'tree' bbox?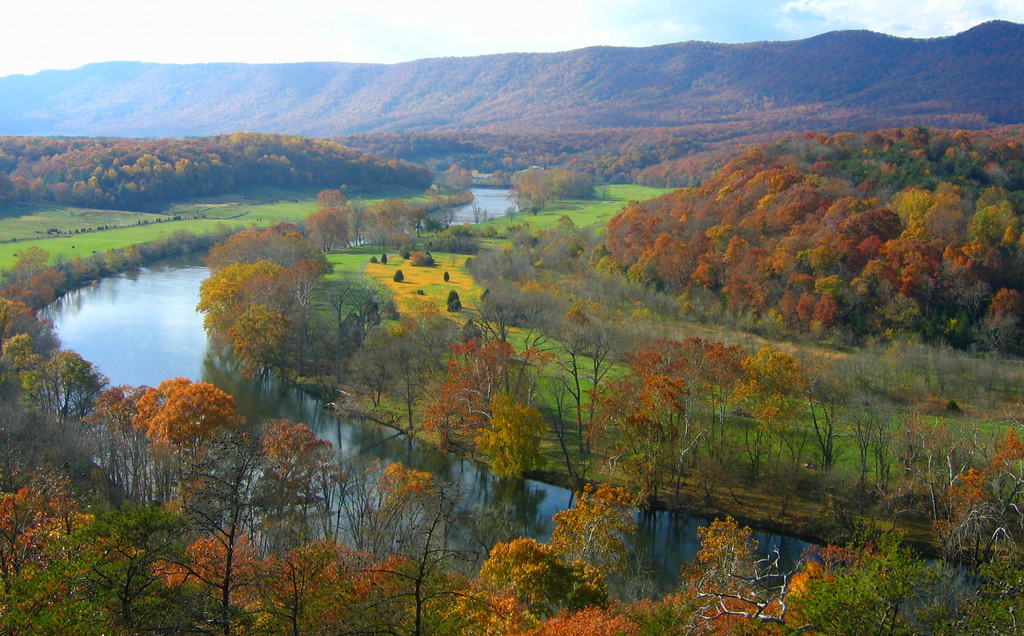
box(258, 422, 349, 525)
